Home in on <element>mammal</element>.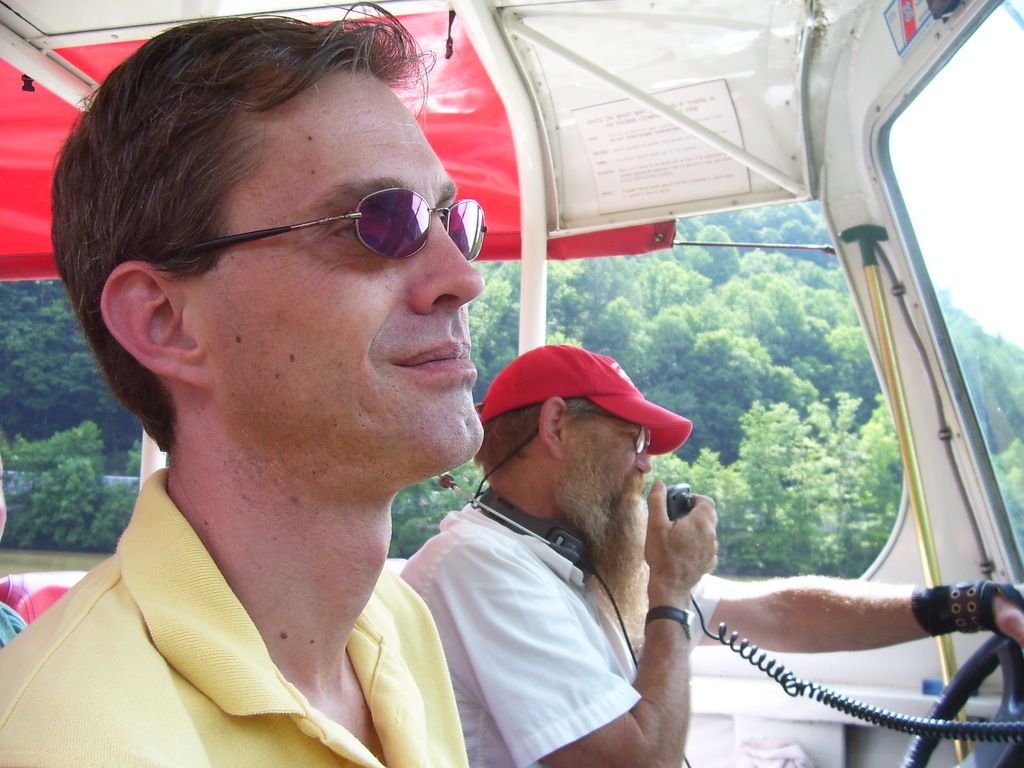
Homed in at 395/344/1023/767.
